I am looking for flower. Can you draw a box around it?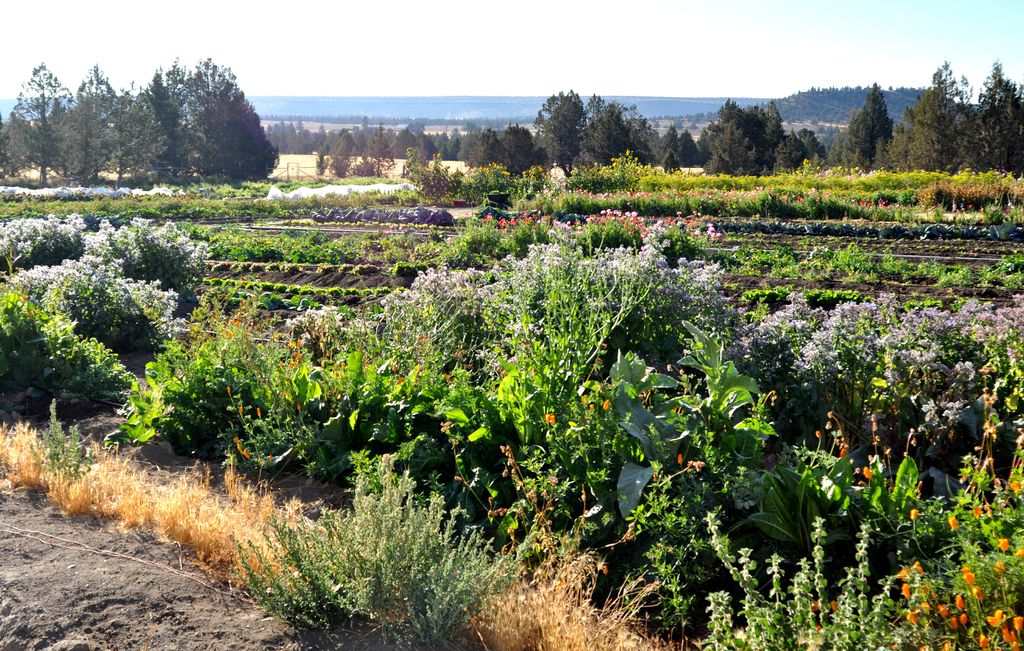
Sure, the bounding box is Rect(909, 510, 920, 520).
